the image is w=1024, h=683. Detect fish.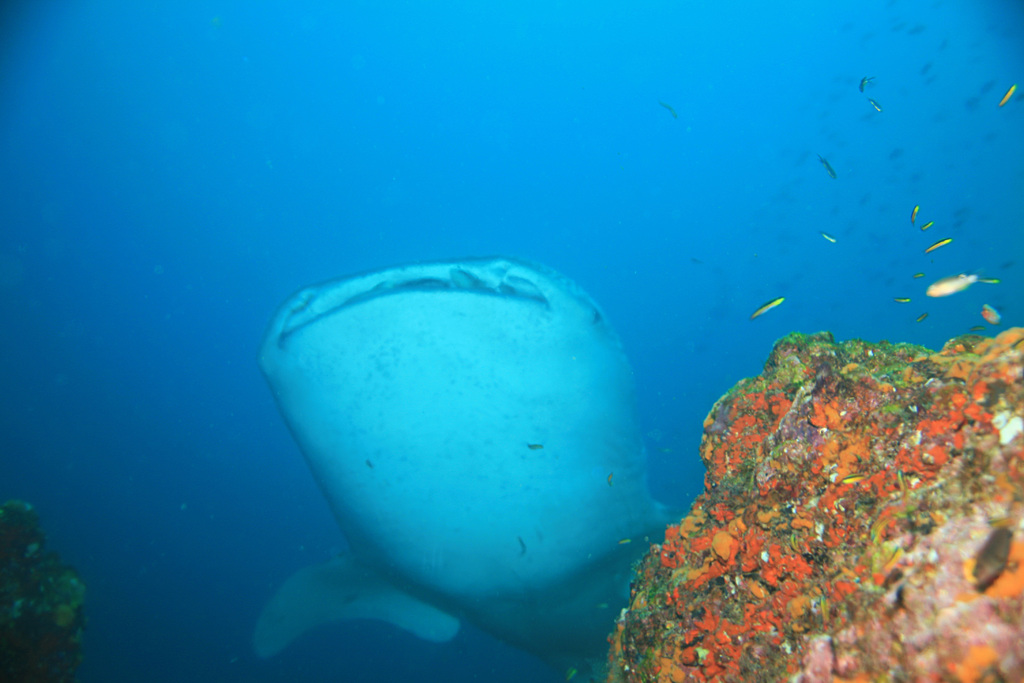
Detection: l=929, t=237, r=950, b=251.
